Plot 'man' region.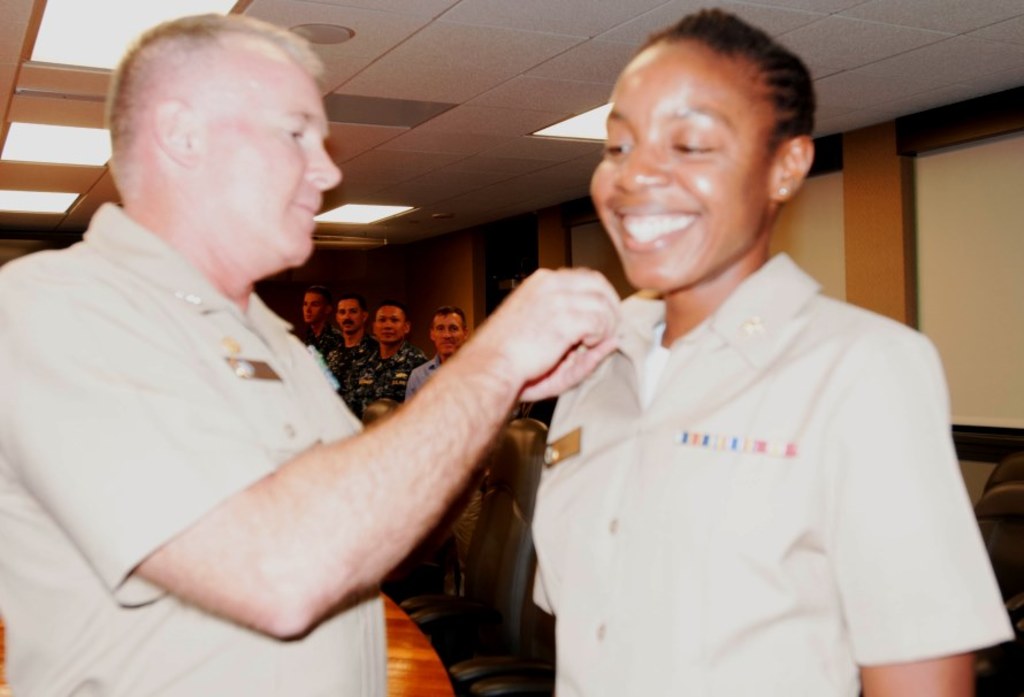
Plotted at crop(343, 301, 423, 419).
